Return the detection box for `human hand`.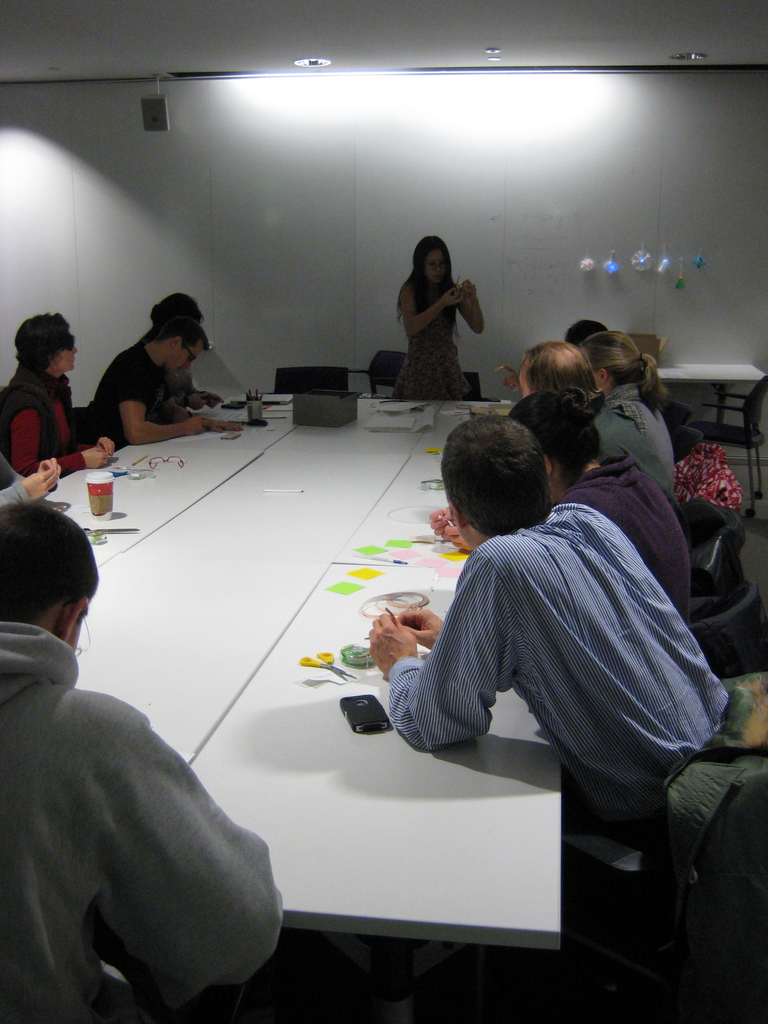
region(208, 417, 246, 433).
